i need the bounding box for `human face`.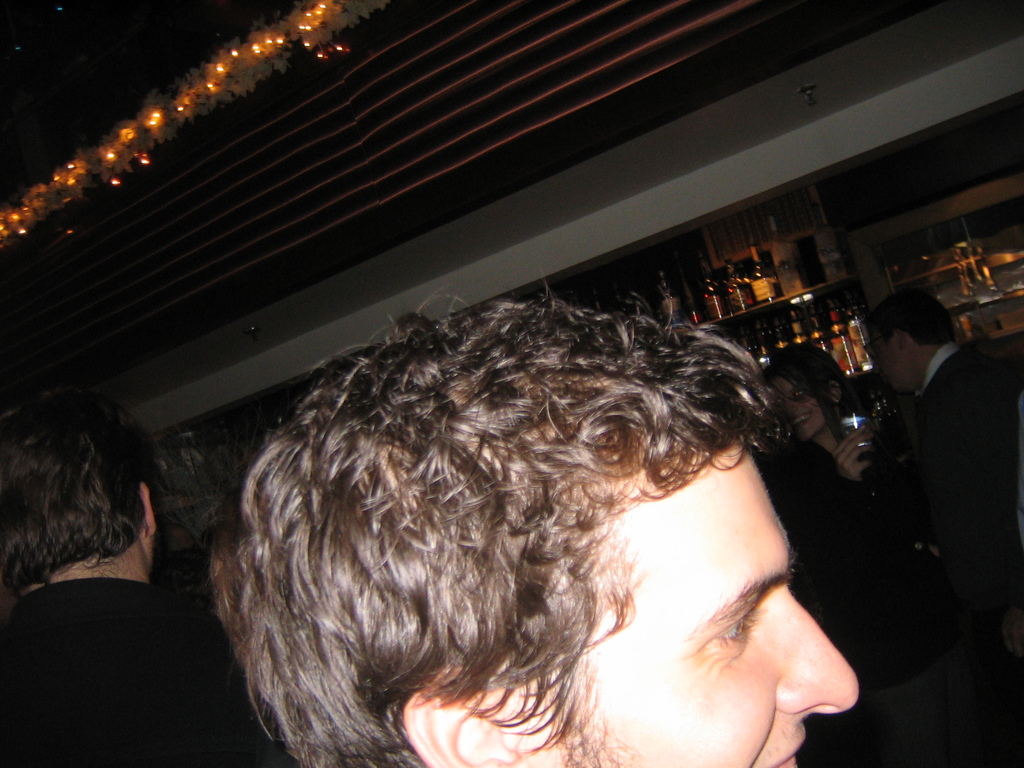
Here it is: (868, 328, 911, 387).
